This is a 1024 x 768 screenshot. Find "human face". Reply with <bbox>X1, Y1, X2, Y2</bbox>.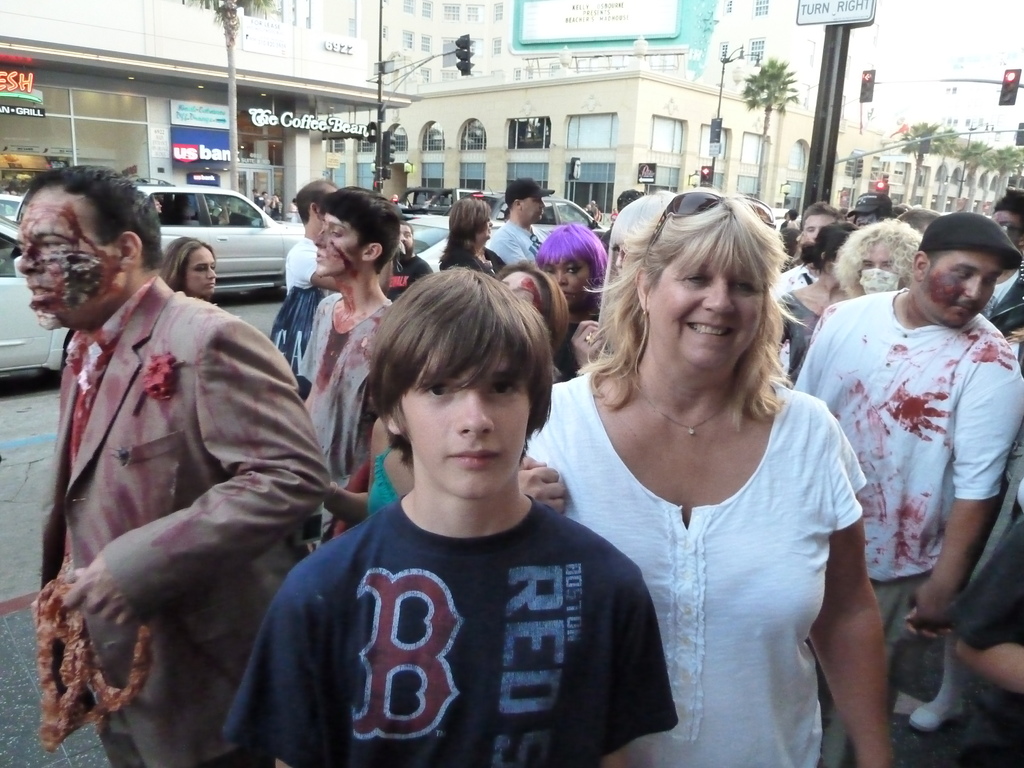
<bbox>20, 180, 117, 330</bbox>.
